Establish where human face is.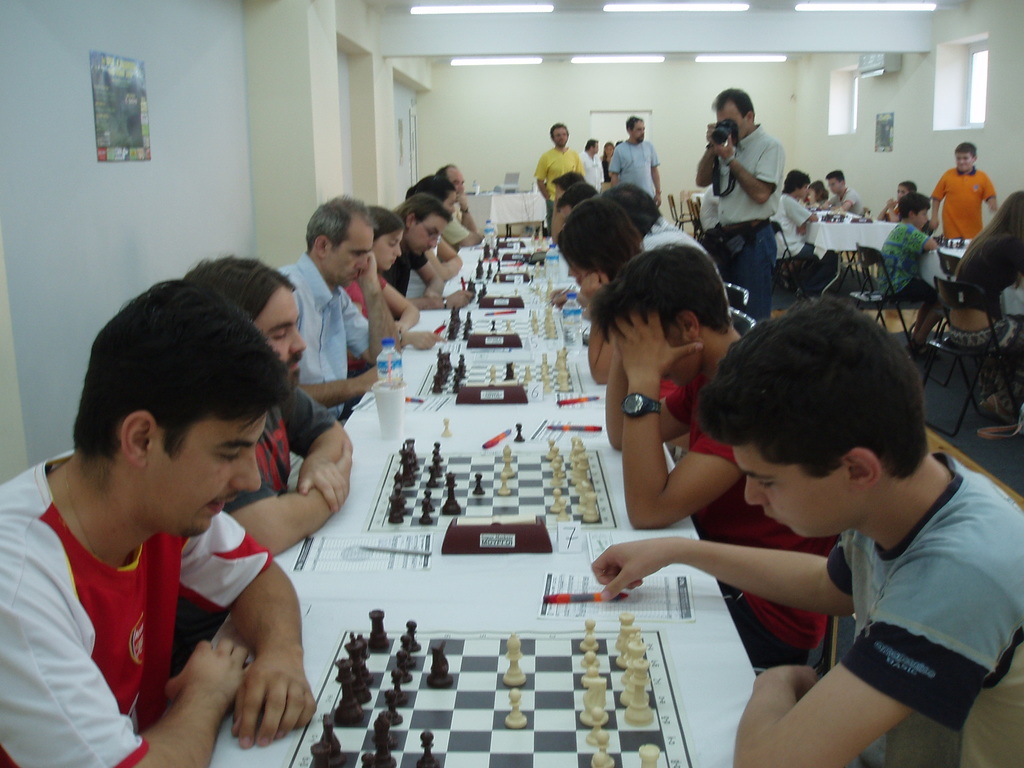
Established at 404/212/449/259.
